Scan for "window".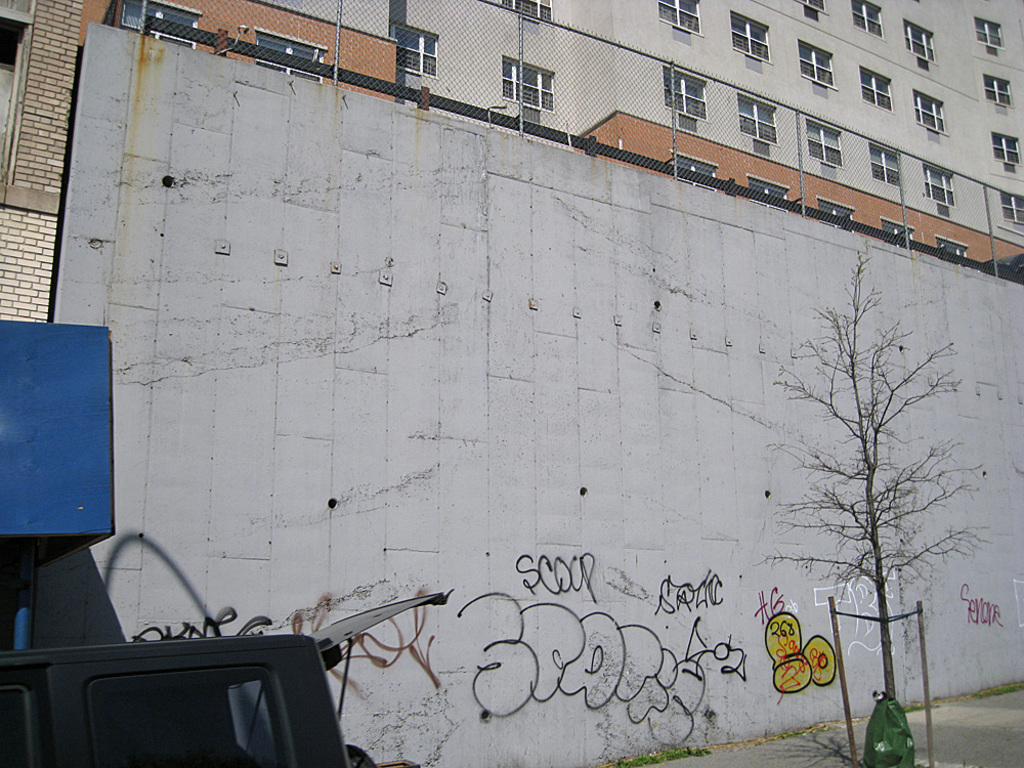
Scan result: <bbox>868, 144, 902, 189</bbox>.
